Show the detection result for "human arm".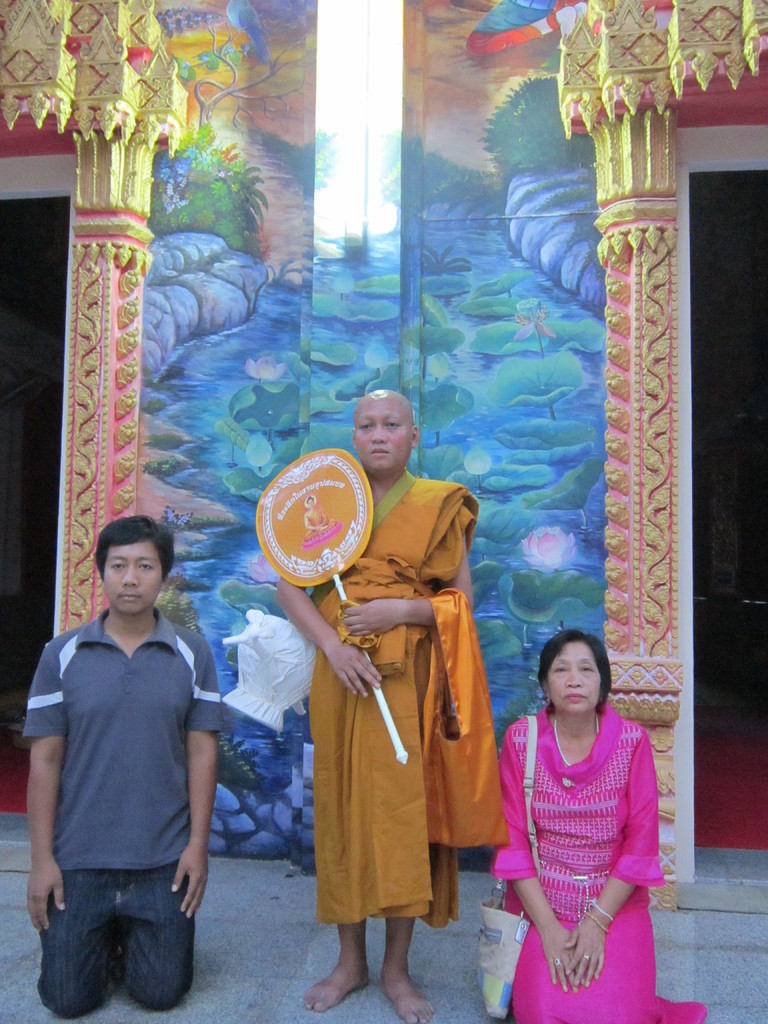
crop(17, 636, 67, 935).
